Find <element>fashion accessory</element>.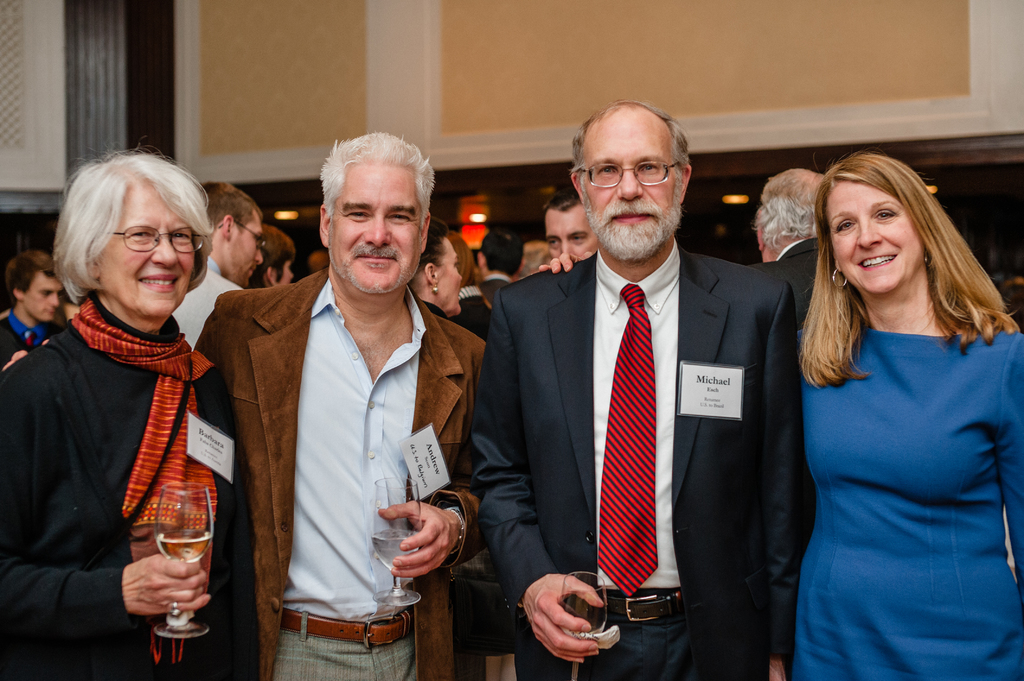
bbox=(110, 220, 211, 258).
